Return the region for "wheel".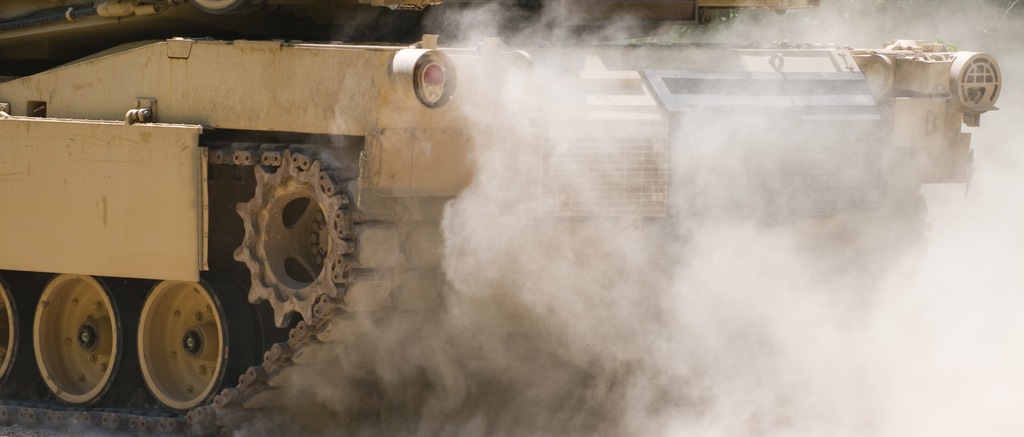
127,280,224,395.
